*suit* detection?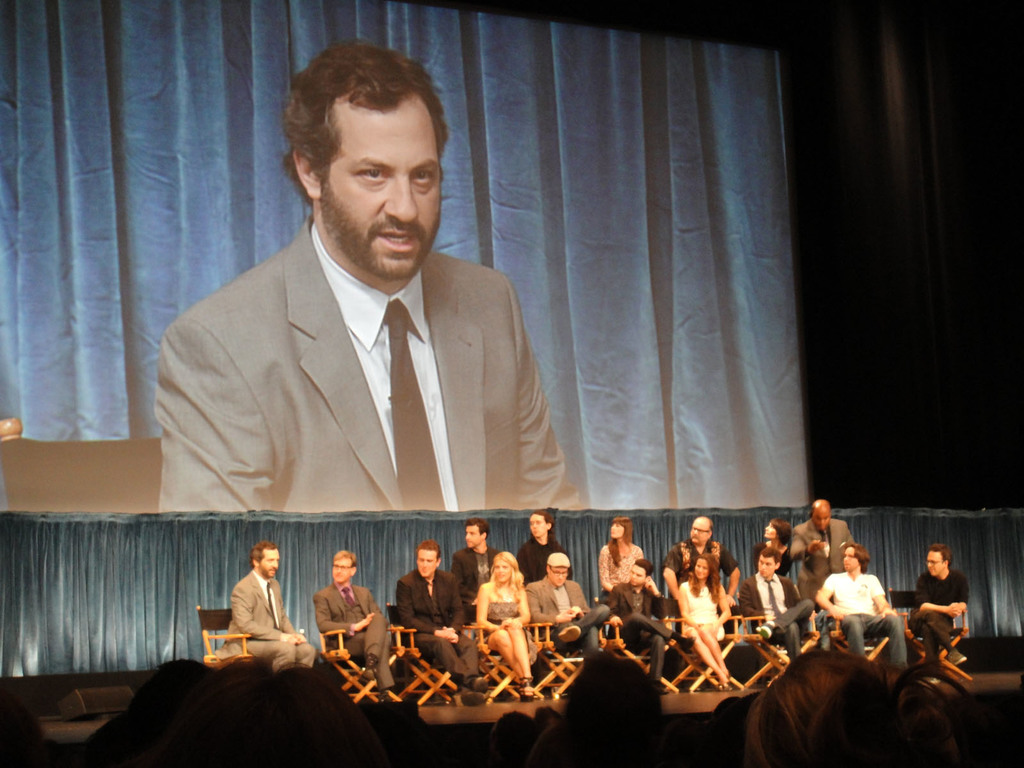
[390, 572, 484, 681]
